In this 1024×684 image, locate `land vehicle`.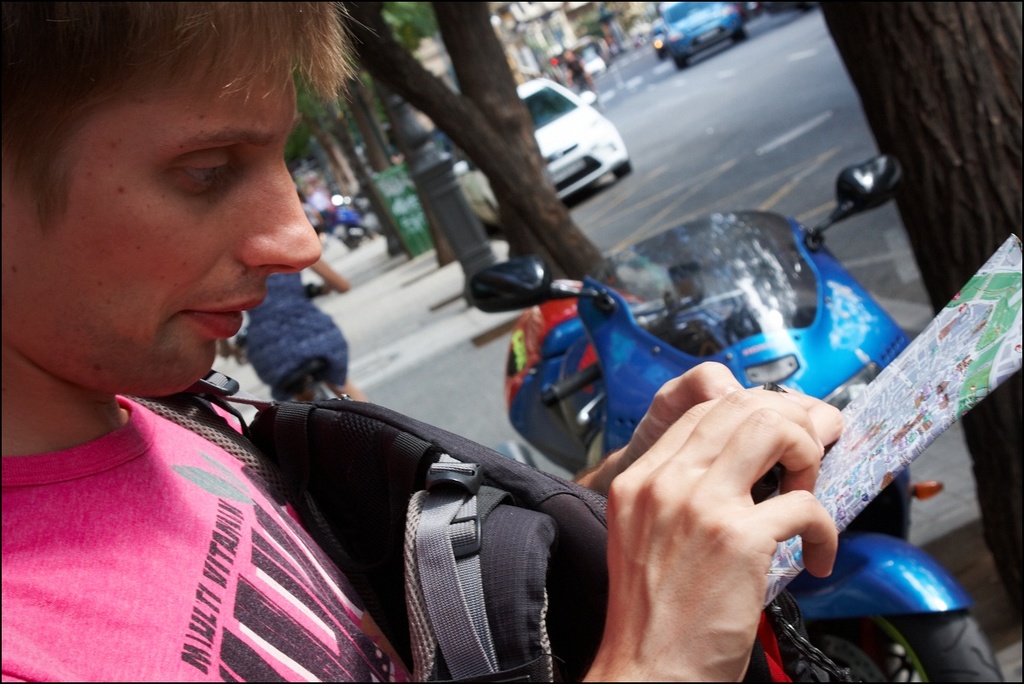
Bounding box: x1=466 y1=152 x2=1004 y2=683.
